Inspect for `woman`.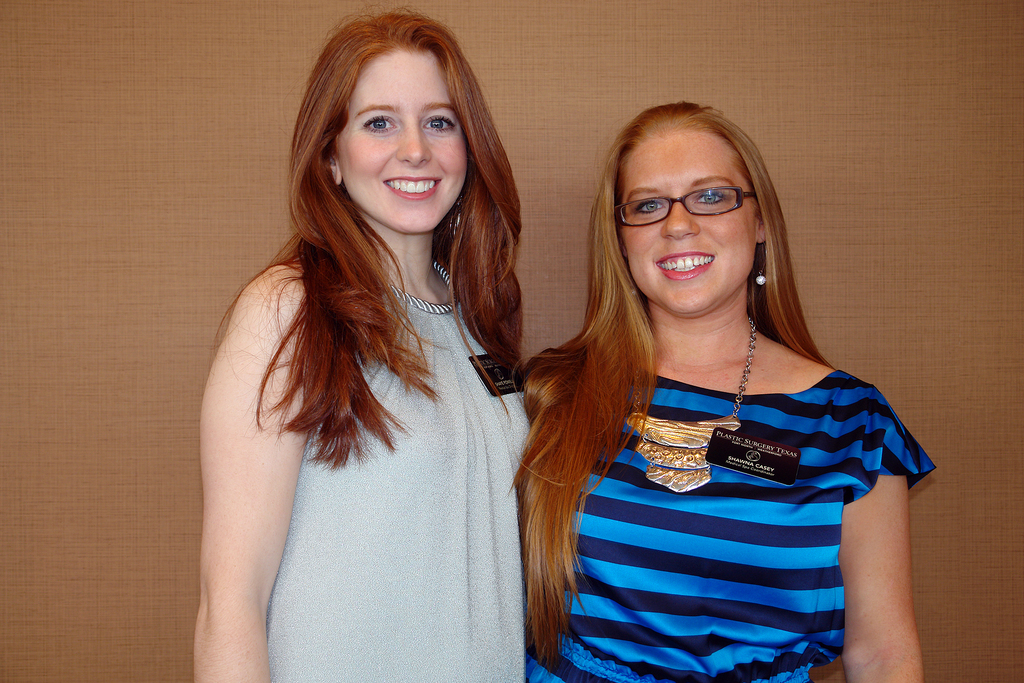
Inspection: [190, 9, 535, 682].
